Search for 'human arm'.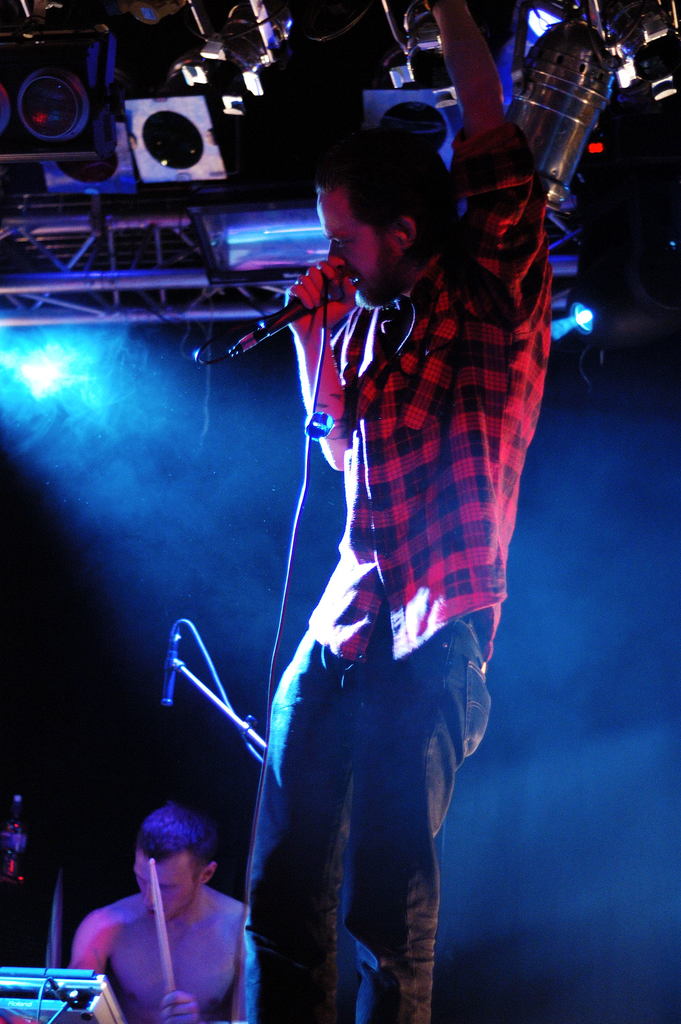
Found at <box>285,266,352,476</box>.
